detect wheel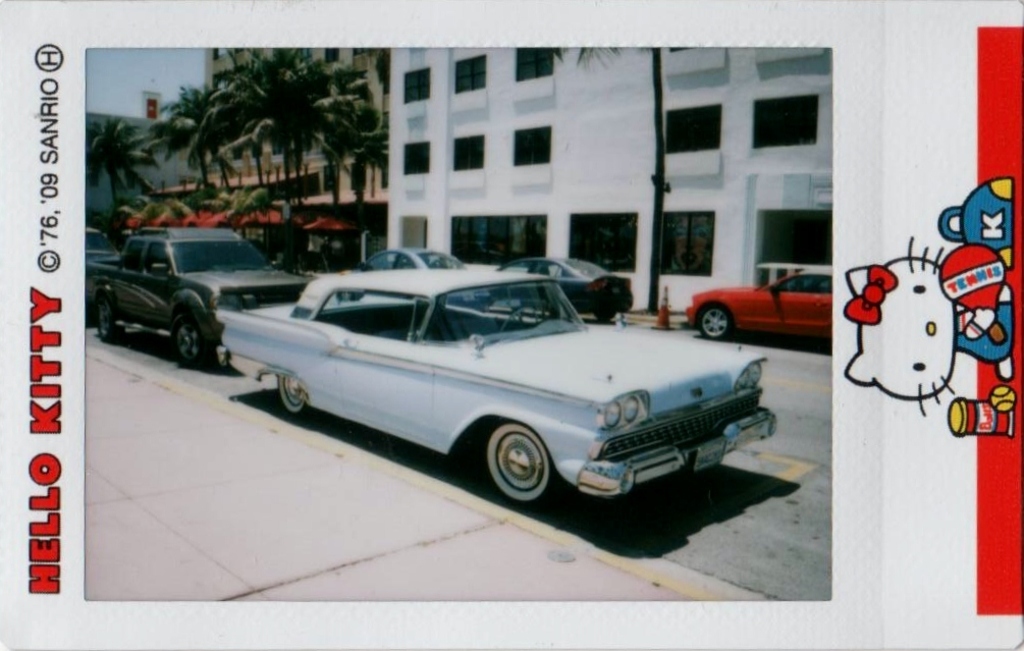
l=481, t=422, r=552, b=504
